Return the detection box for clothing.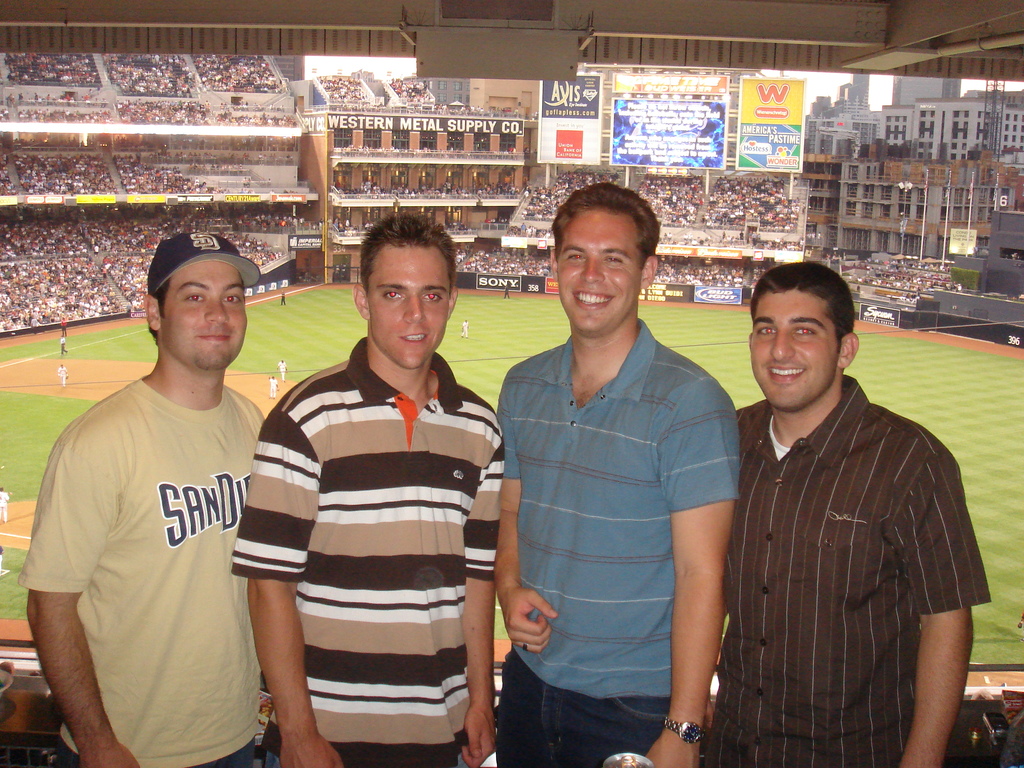
0,495,12,517.
